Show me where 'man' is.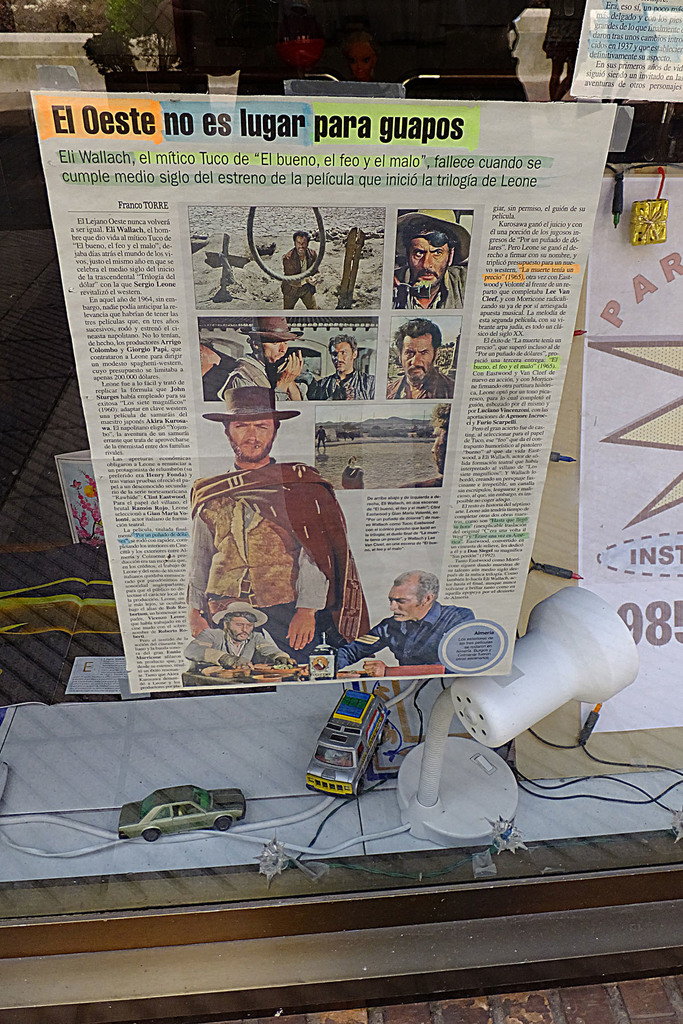
'man' is at crop(222, 315, 308, 402).
